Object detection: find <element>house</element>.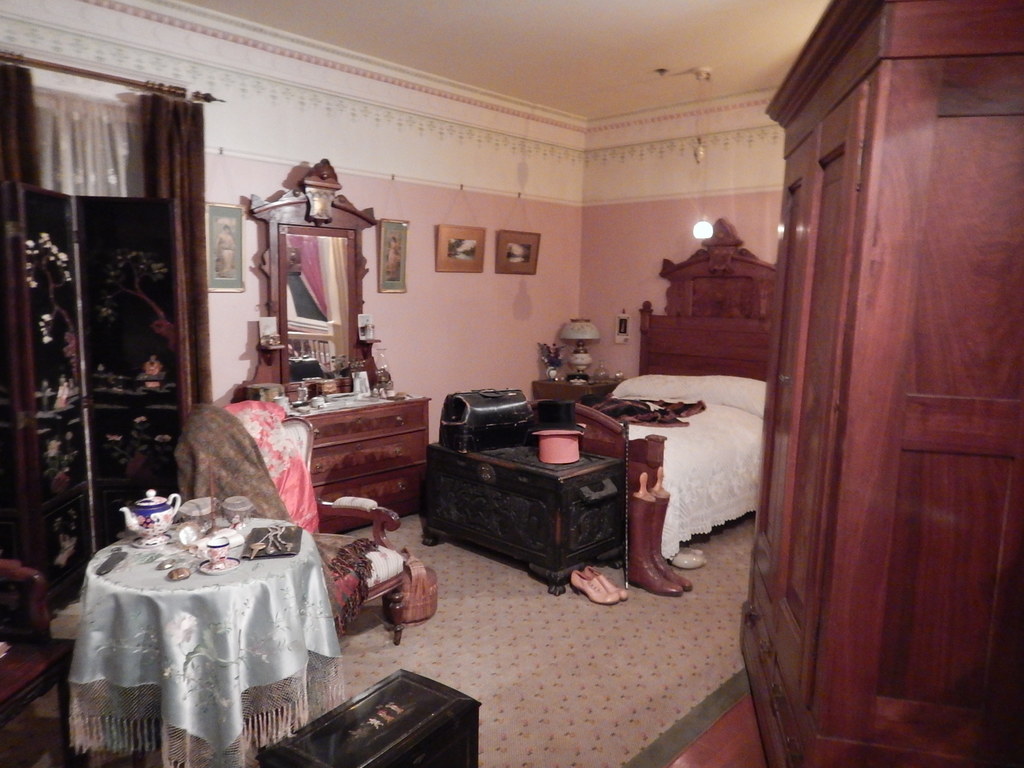
l=0, t=4, r=1005, b=733.
